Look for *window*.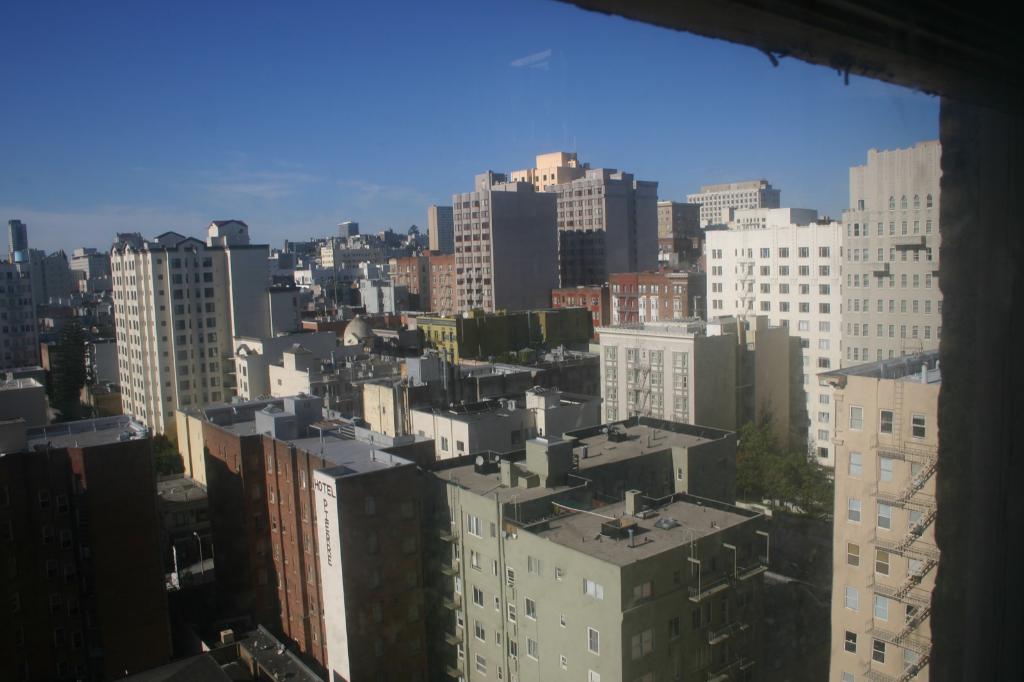
Found: select_region(872, 495, 889, 532).
